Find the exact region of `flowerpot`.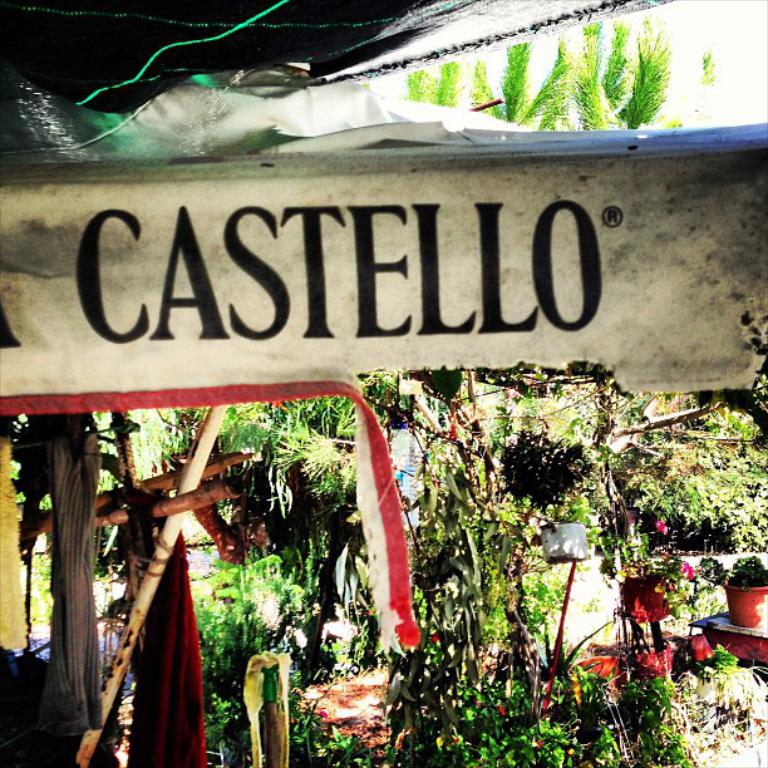
Exact region: <region>625, 646, 675, 683</region>.
